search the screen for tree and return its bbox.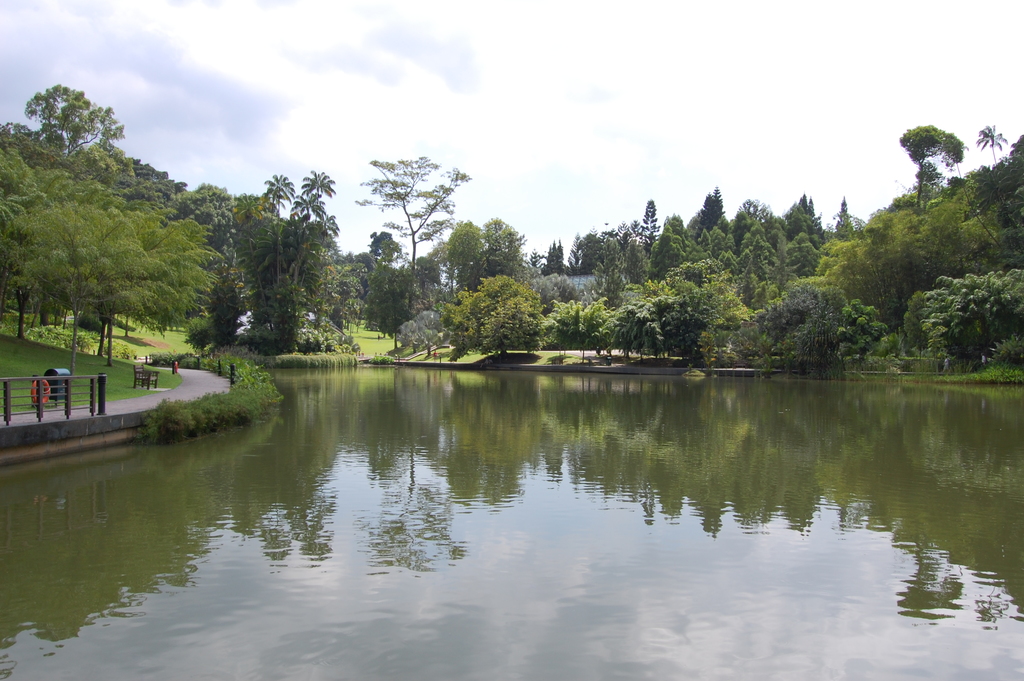
Found: 353 151 472 311.
